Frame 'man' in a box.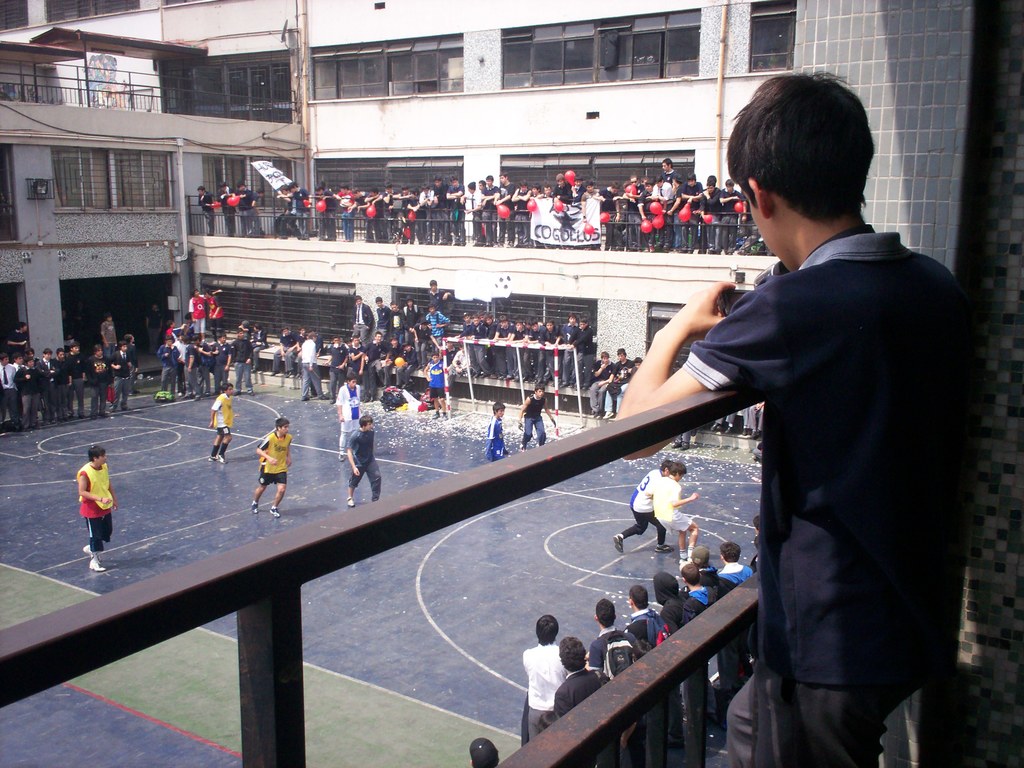
detection(203, 289, 223, 335).
